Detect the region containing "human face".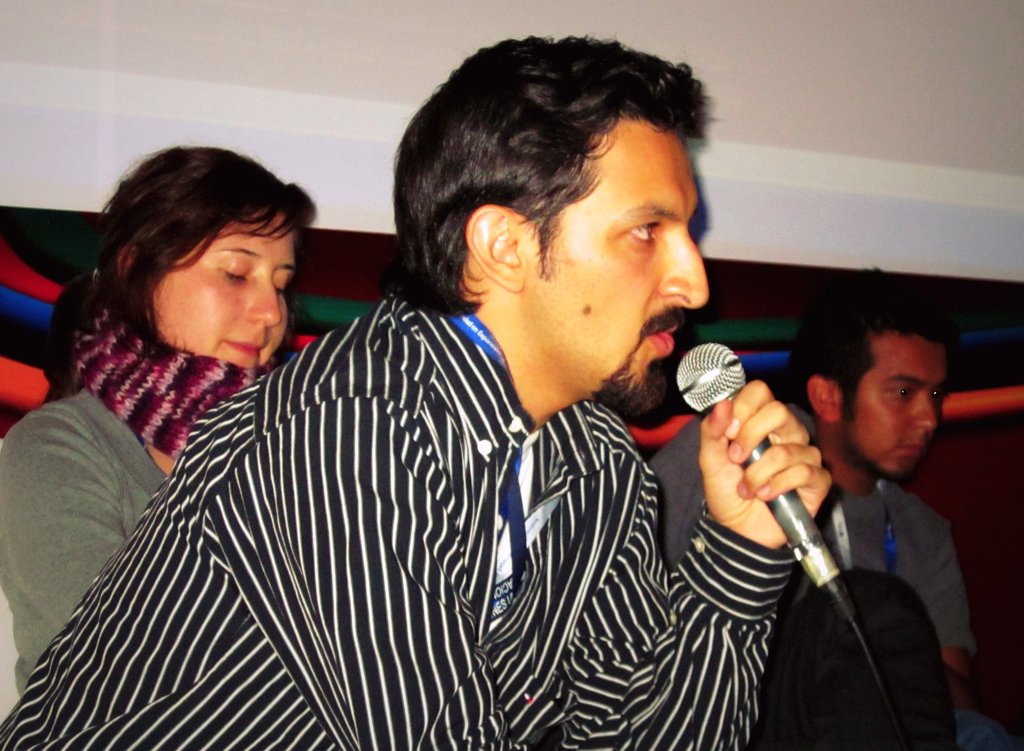
crop(152, 220, 290, 368).
